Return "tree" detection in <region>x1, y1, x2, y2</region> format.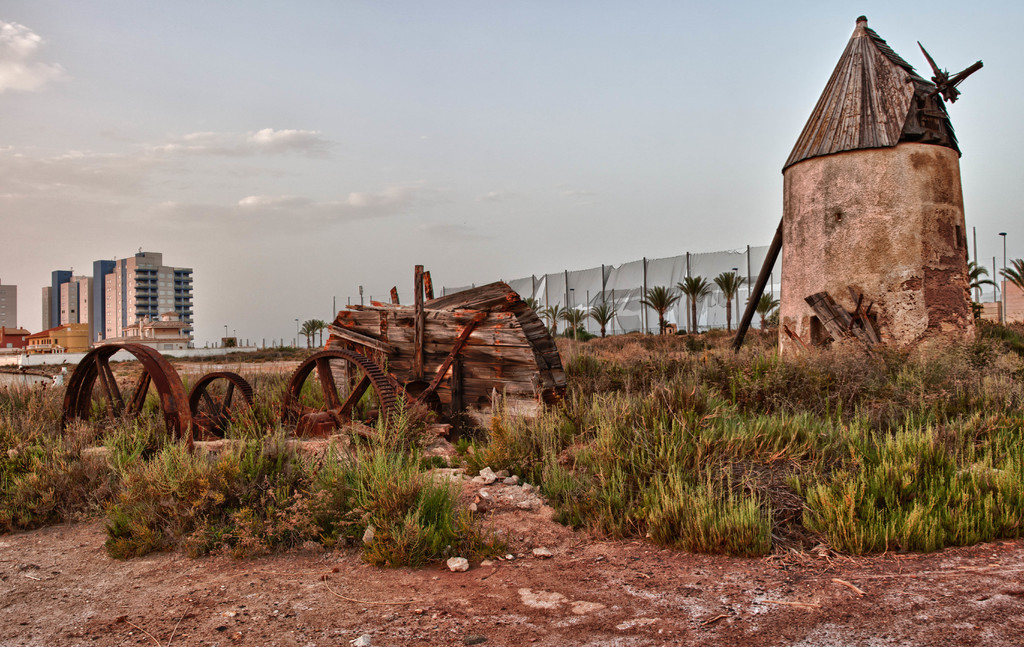
<region>538, 300, 559, 342</region>.
